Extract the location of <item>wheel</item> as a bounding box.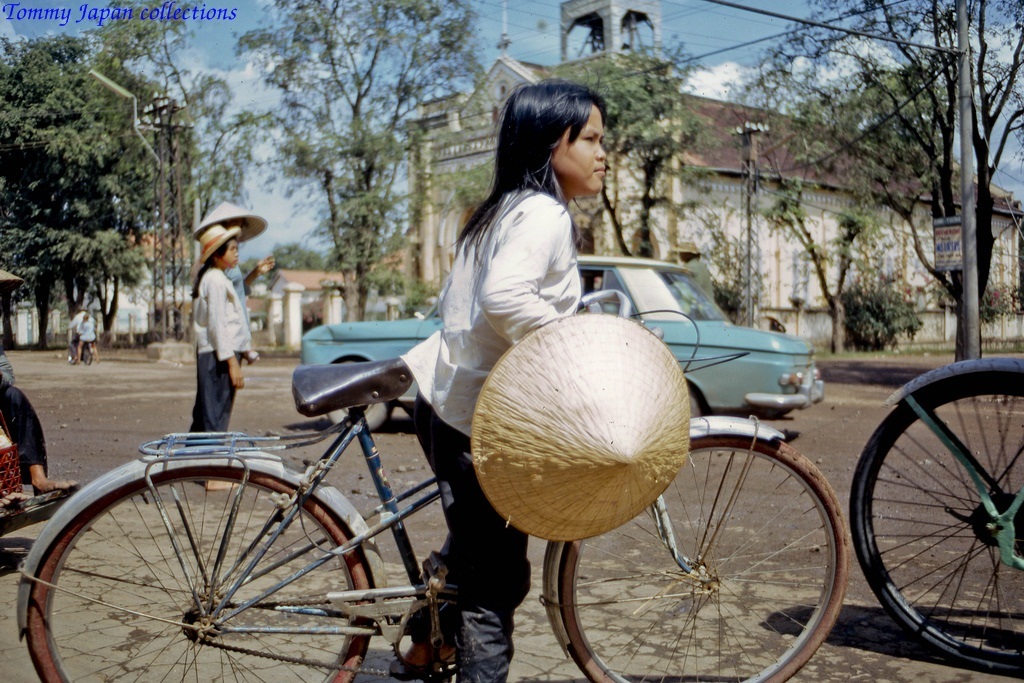
(35, 470, 373, 665).
